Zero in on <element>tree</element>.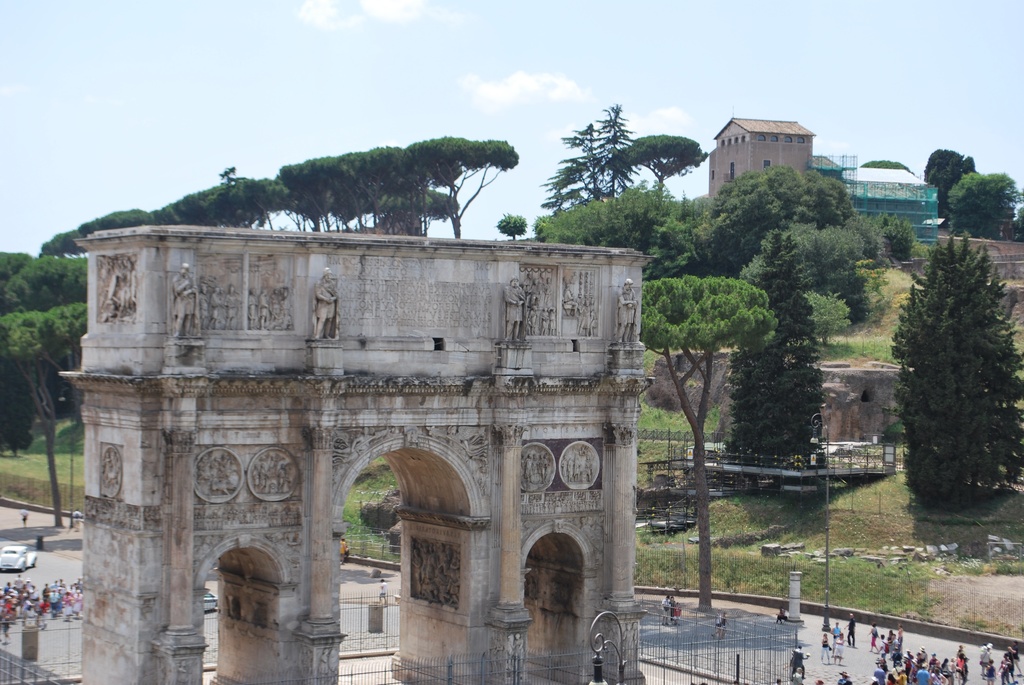
Zeroed in: box(496, 209, 532, 236).
